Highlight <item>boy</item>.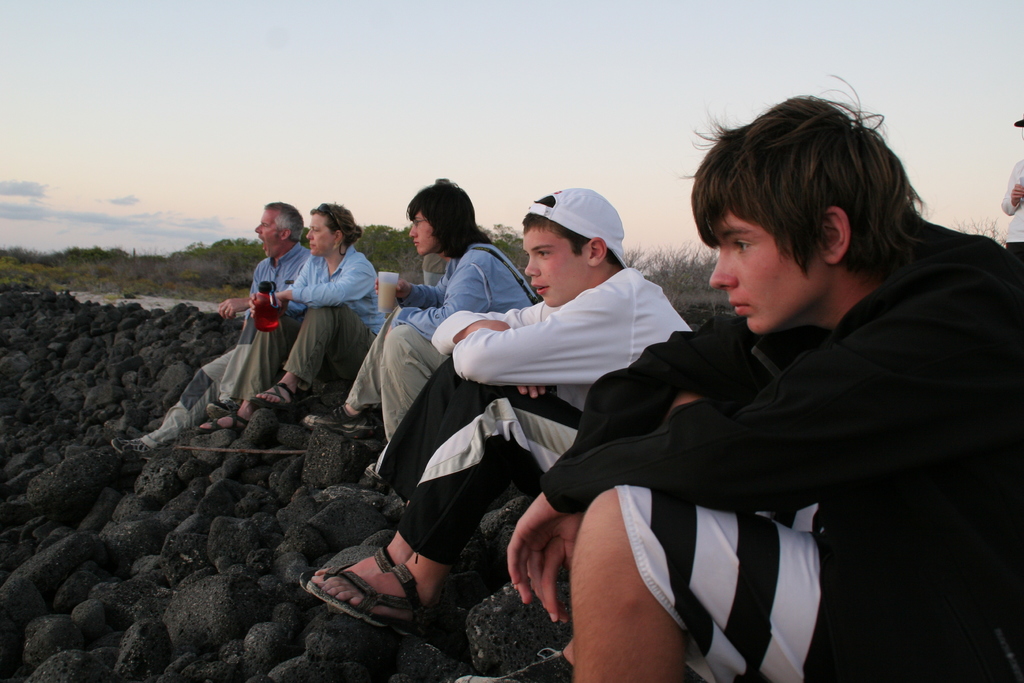
Highlighted region: box(508, 86, 1023, 682).
